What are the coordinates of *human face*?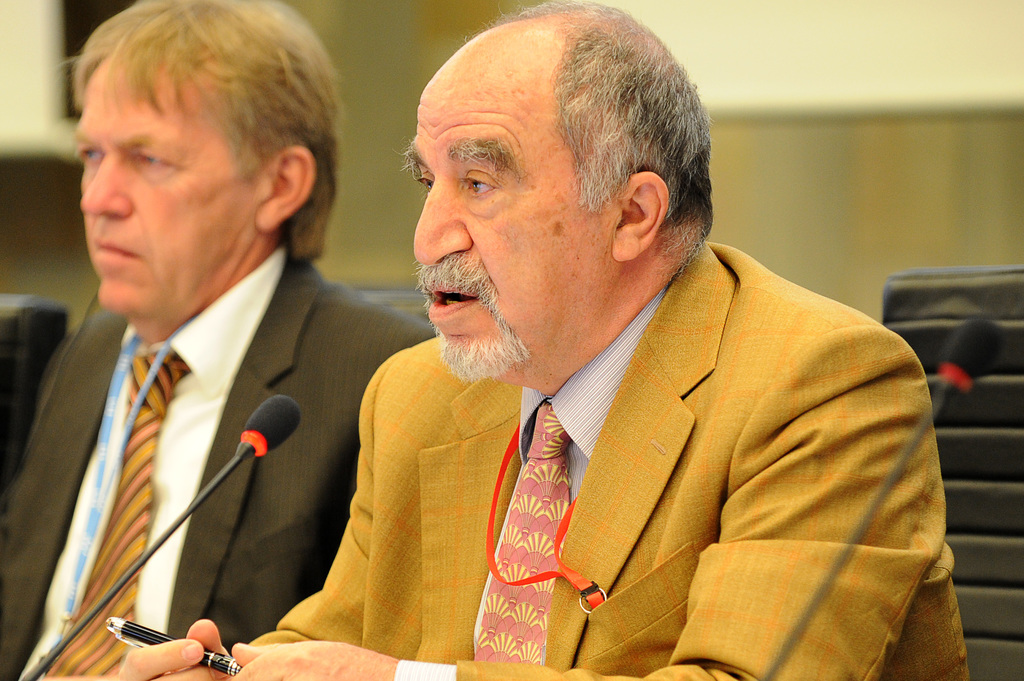
locate(401, 26, 616, 376).
